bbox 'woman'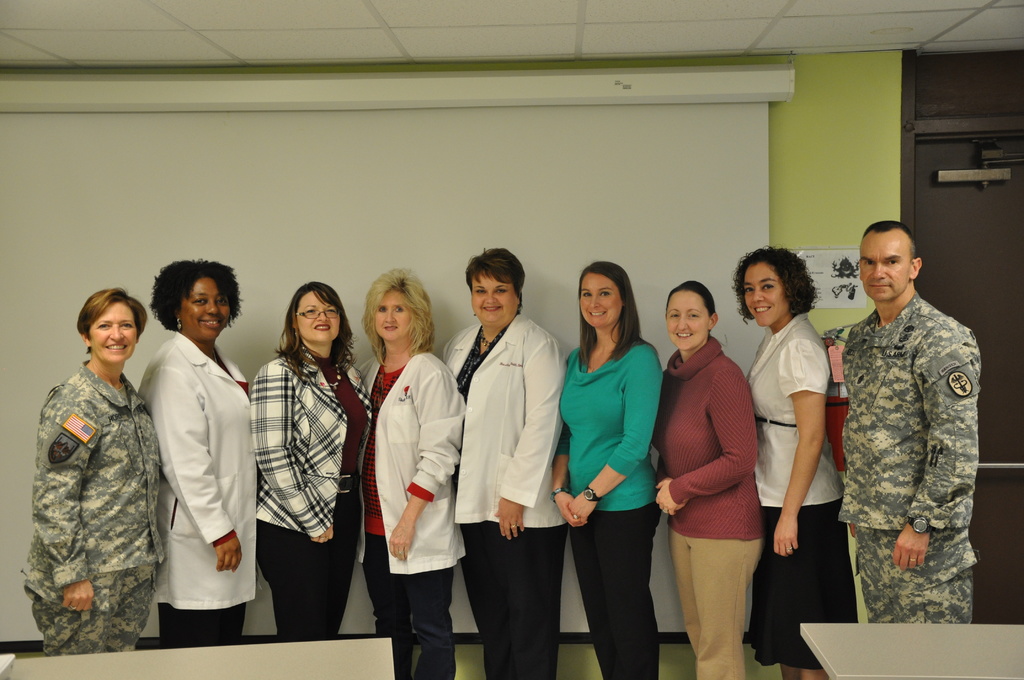
<box>254,282,372,639</box>
